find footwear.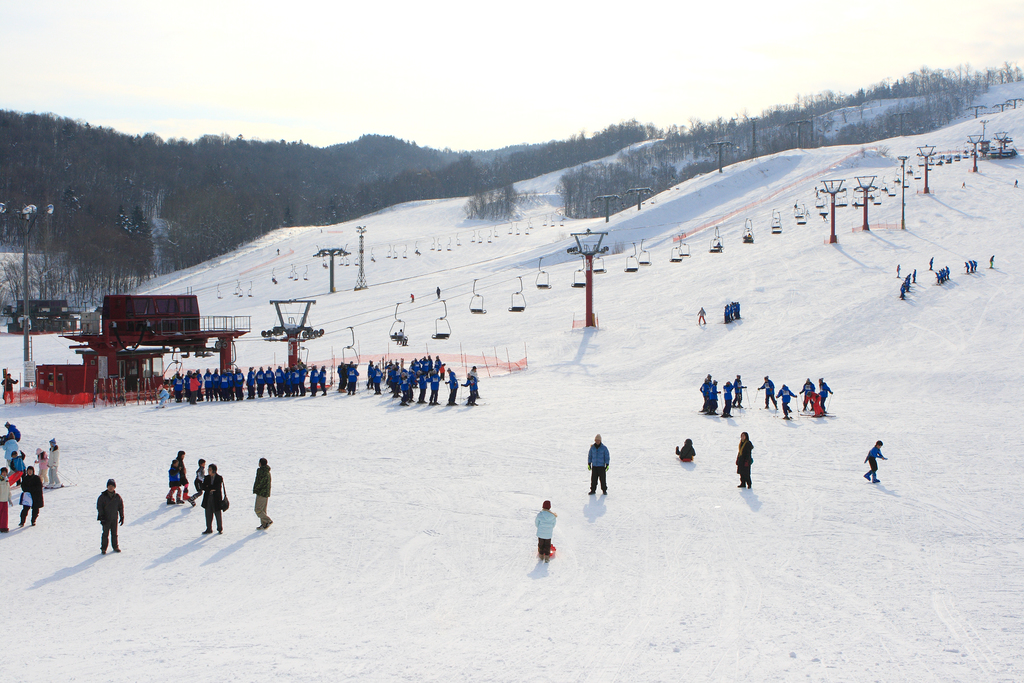
(x1=603, y1=490, x2=606, y2=493).
